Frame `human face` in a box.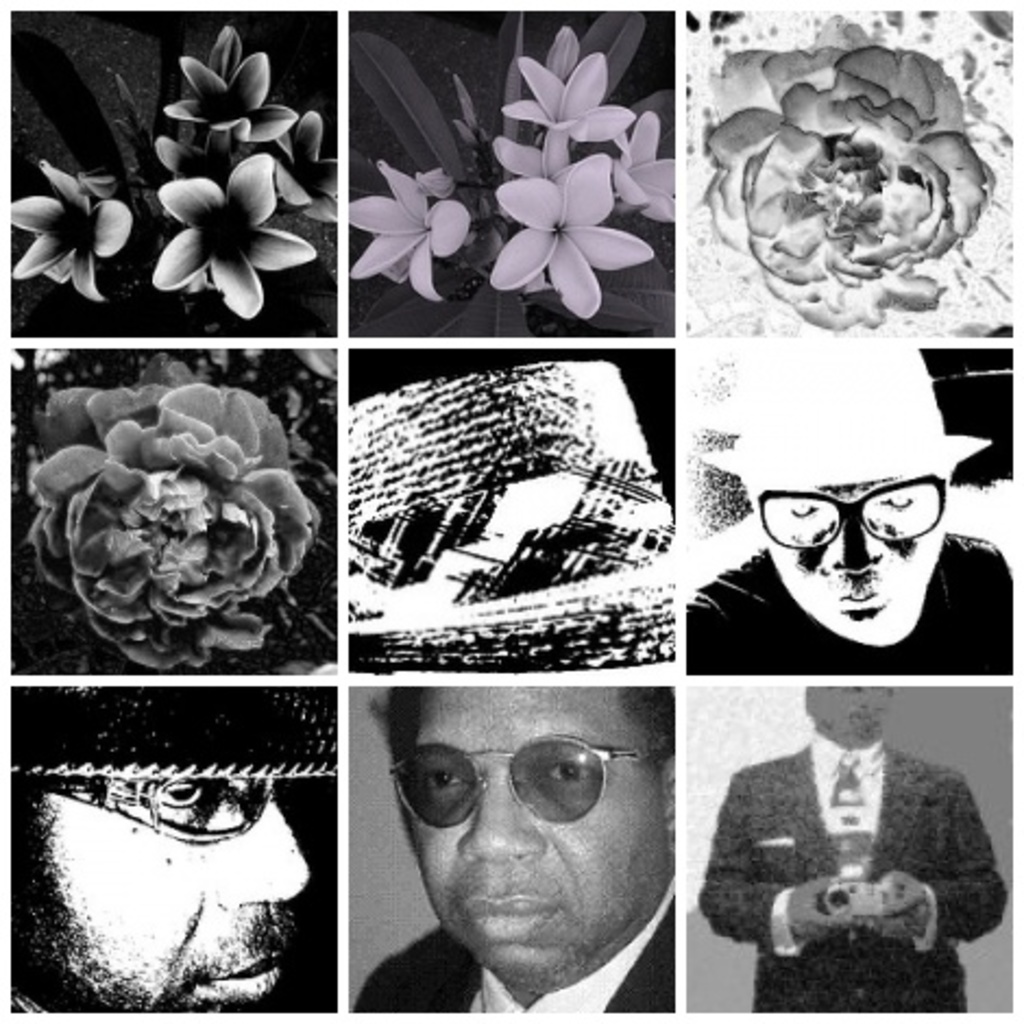
35, 773, 312, 1022.
